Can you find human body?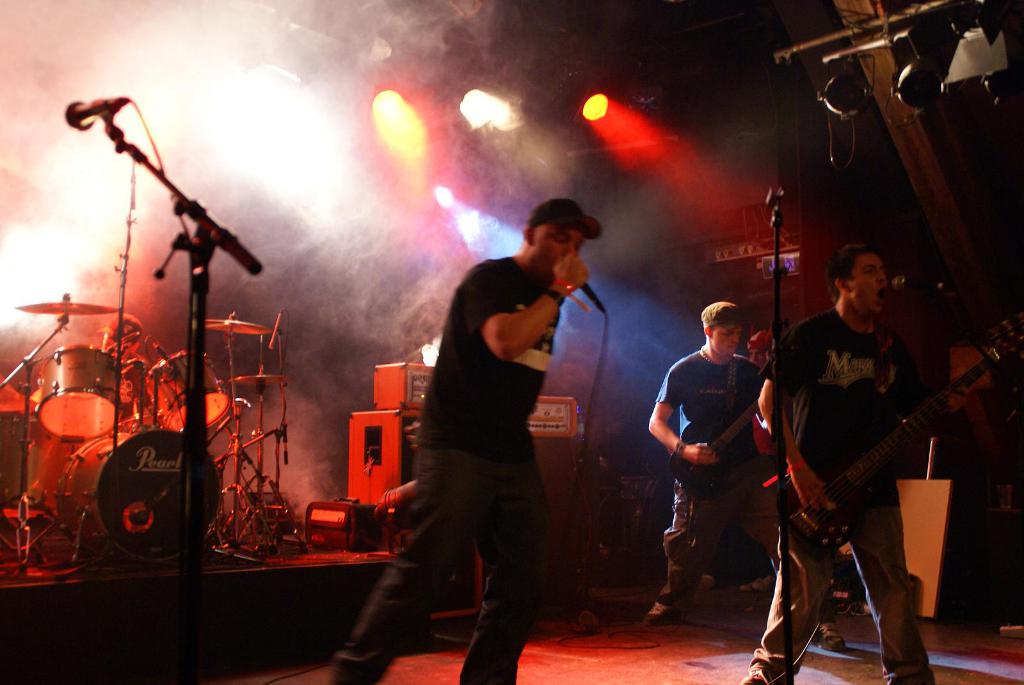
Yes, bounding box: pyautogui.locateOnScreen(739, 300, 971, 683).
